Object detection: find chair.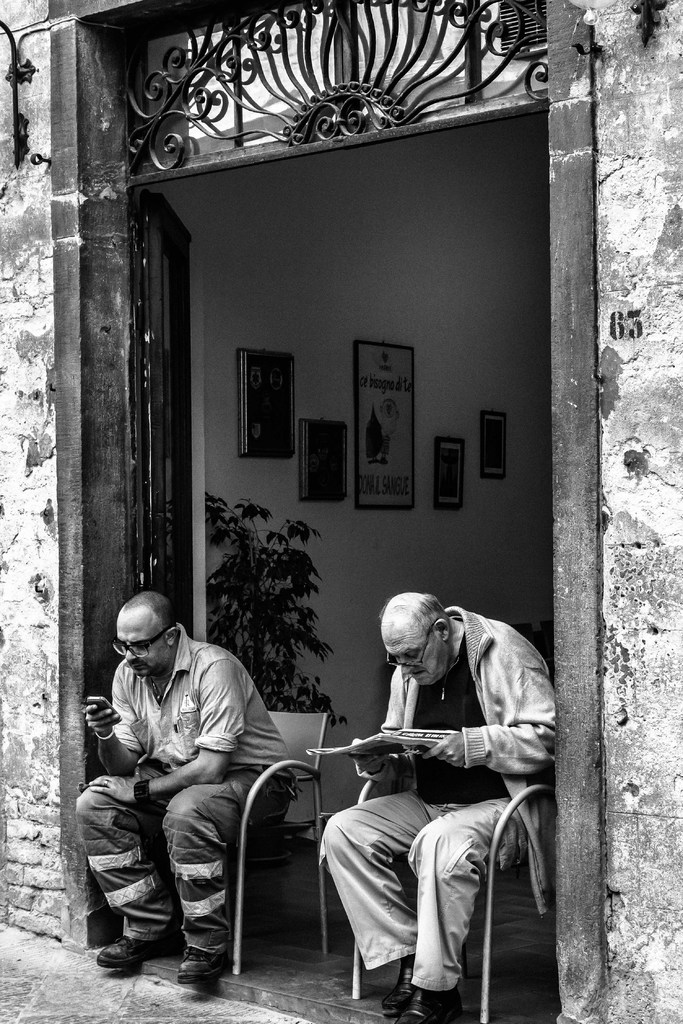
(x1=222, y1=709, x2=331, y2=980).
